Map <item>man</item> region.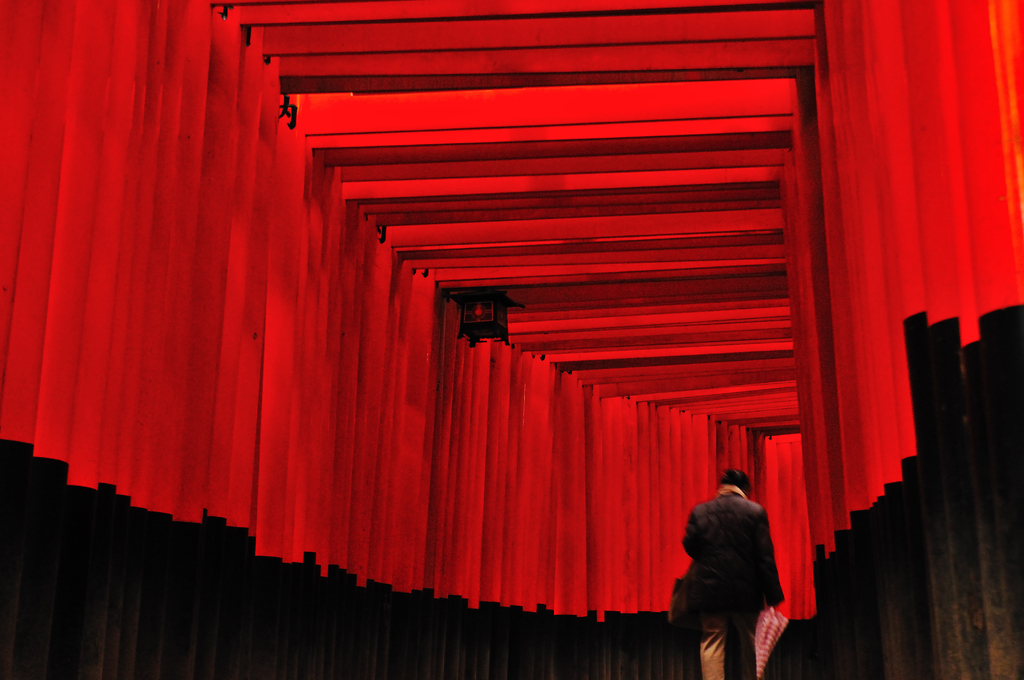
Mapped to [662,462,792,679].
